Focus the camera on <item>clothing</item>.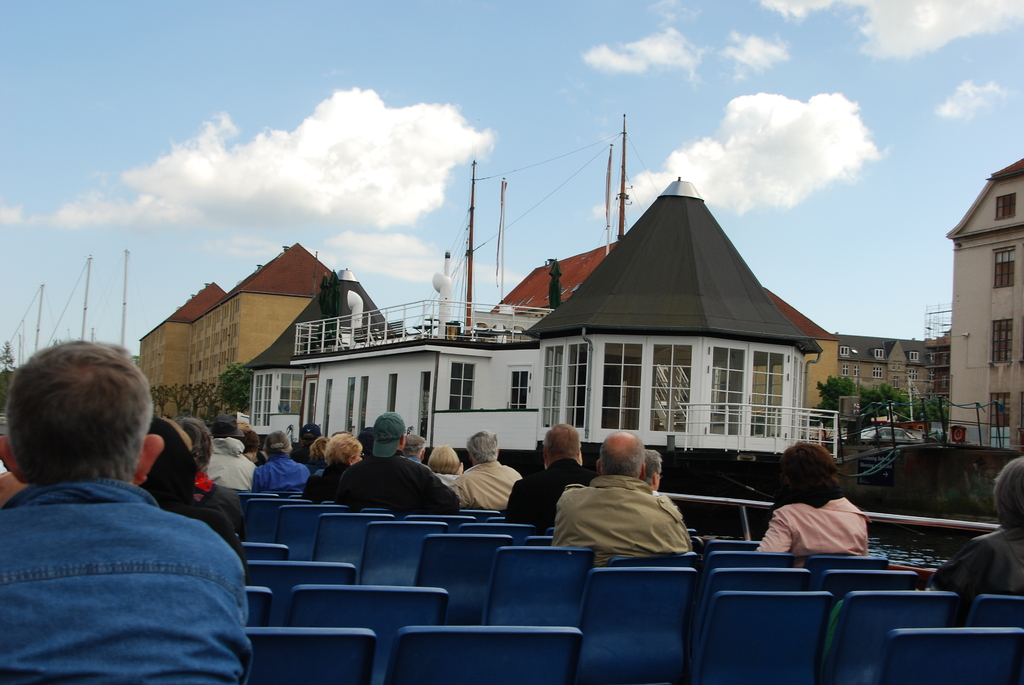
Focus region: 952:533:1023:626.
